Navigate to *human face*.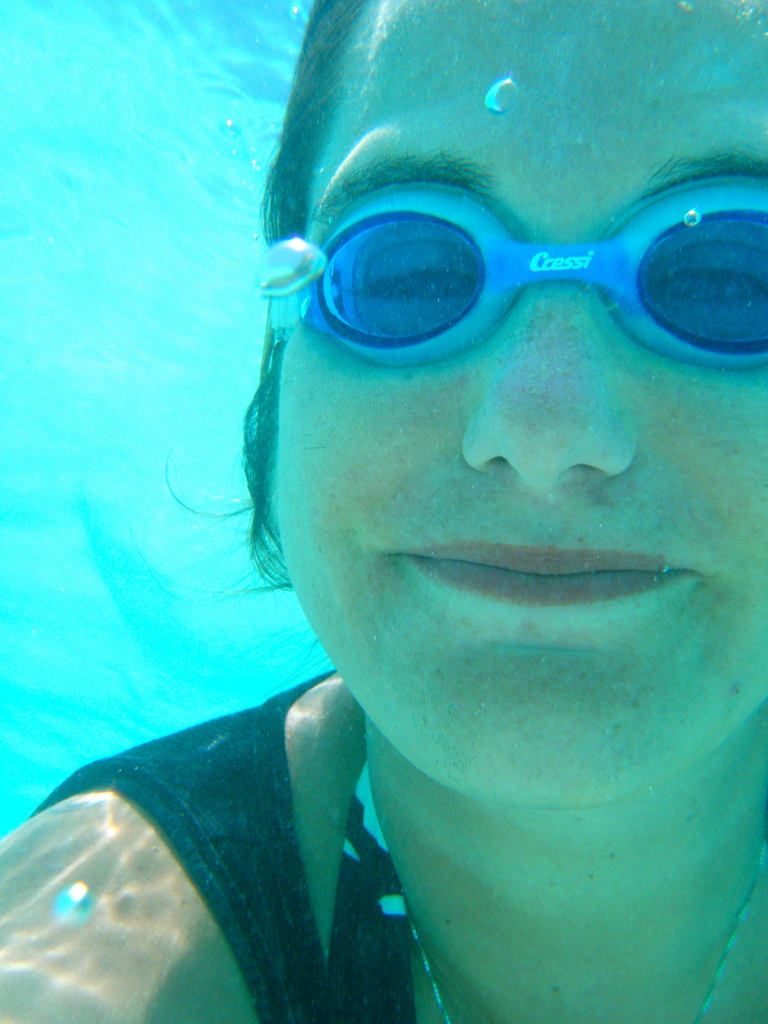
Navigation target: x1=276, y1=0, x2=767, y2=822.
